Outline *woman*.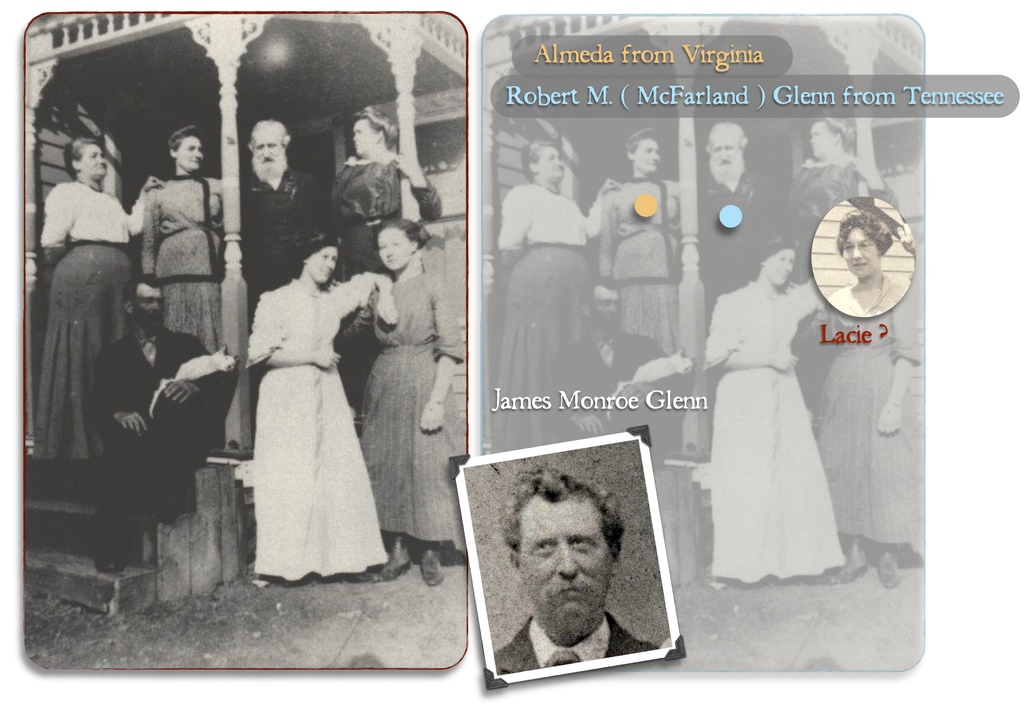
Outline: 331 106 442 409.
